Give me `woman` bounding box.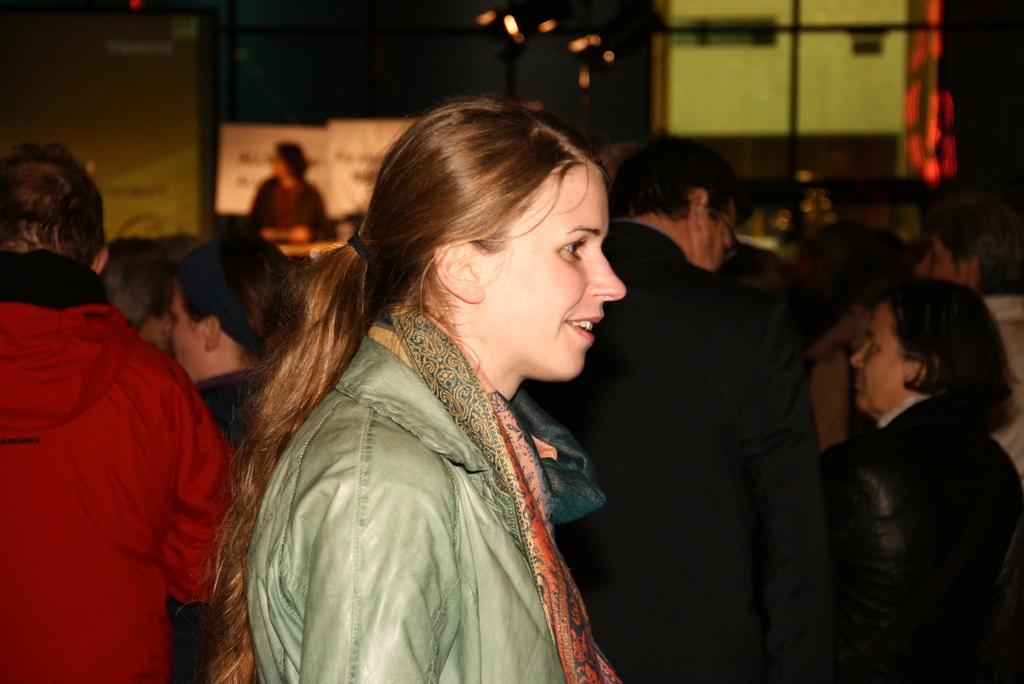
(left=198, top=110, right=663, bottom=668).
